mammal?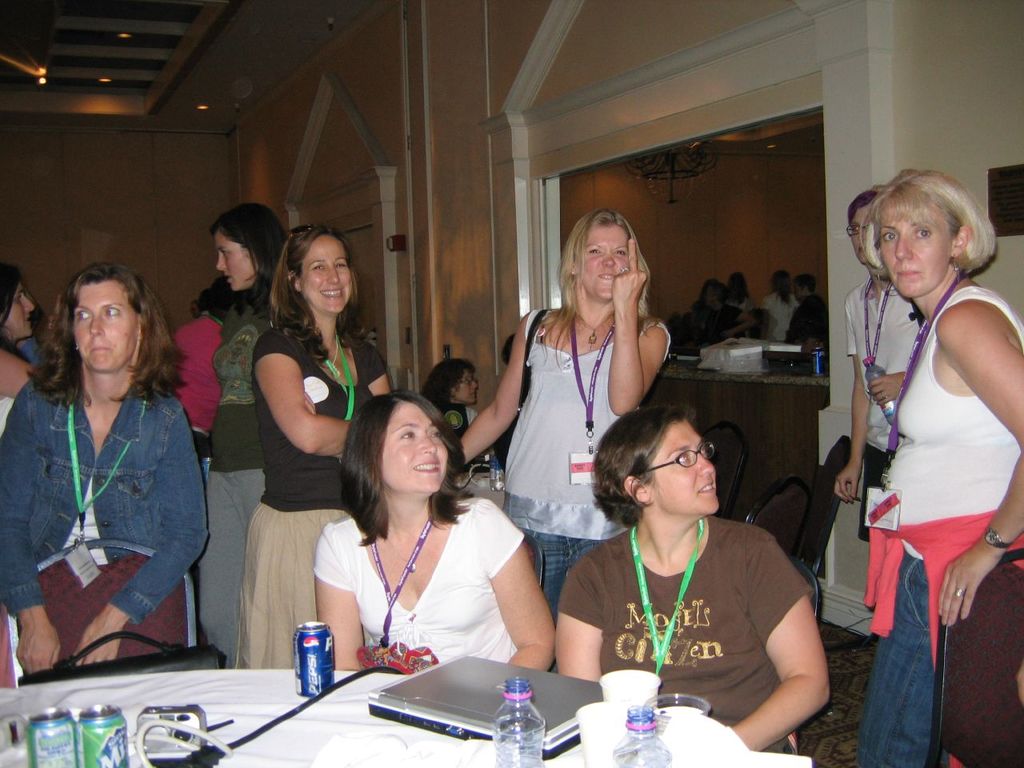
[0, 262, 210, 686]
